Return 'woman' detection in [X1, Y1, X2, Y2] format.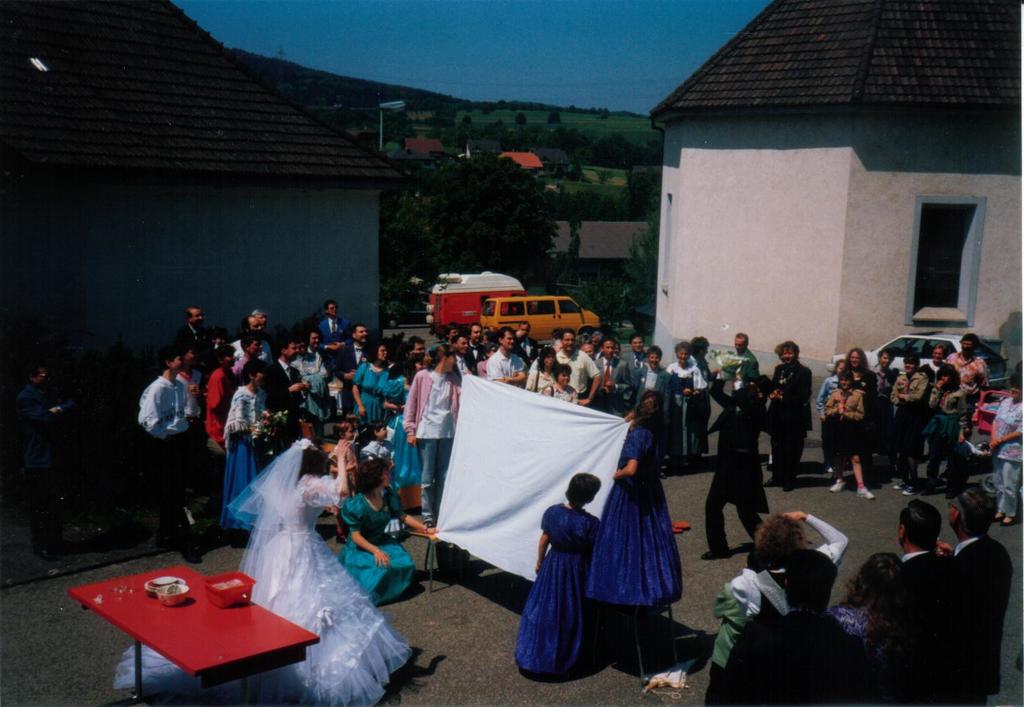
[114, 438, 418, 706].
